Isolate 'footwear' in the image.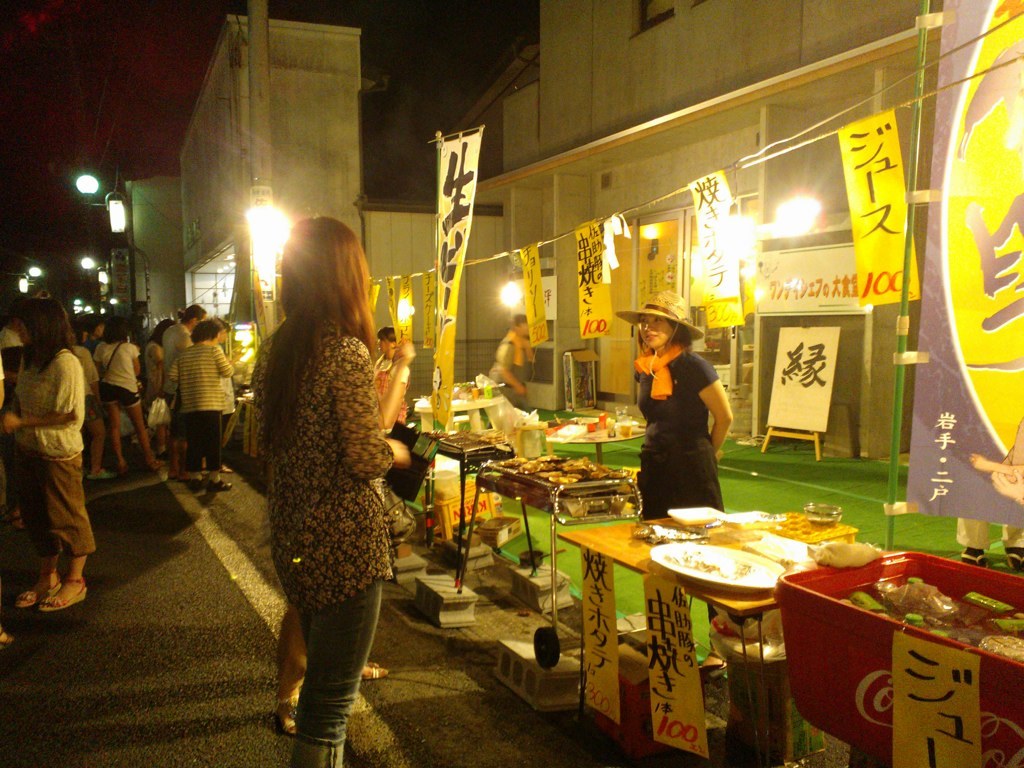
Isolated region: bbox=[273, 698, 300, 735].
